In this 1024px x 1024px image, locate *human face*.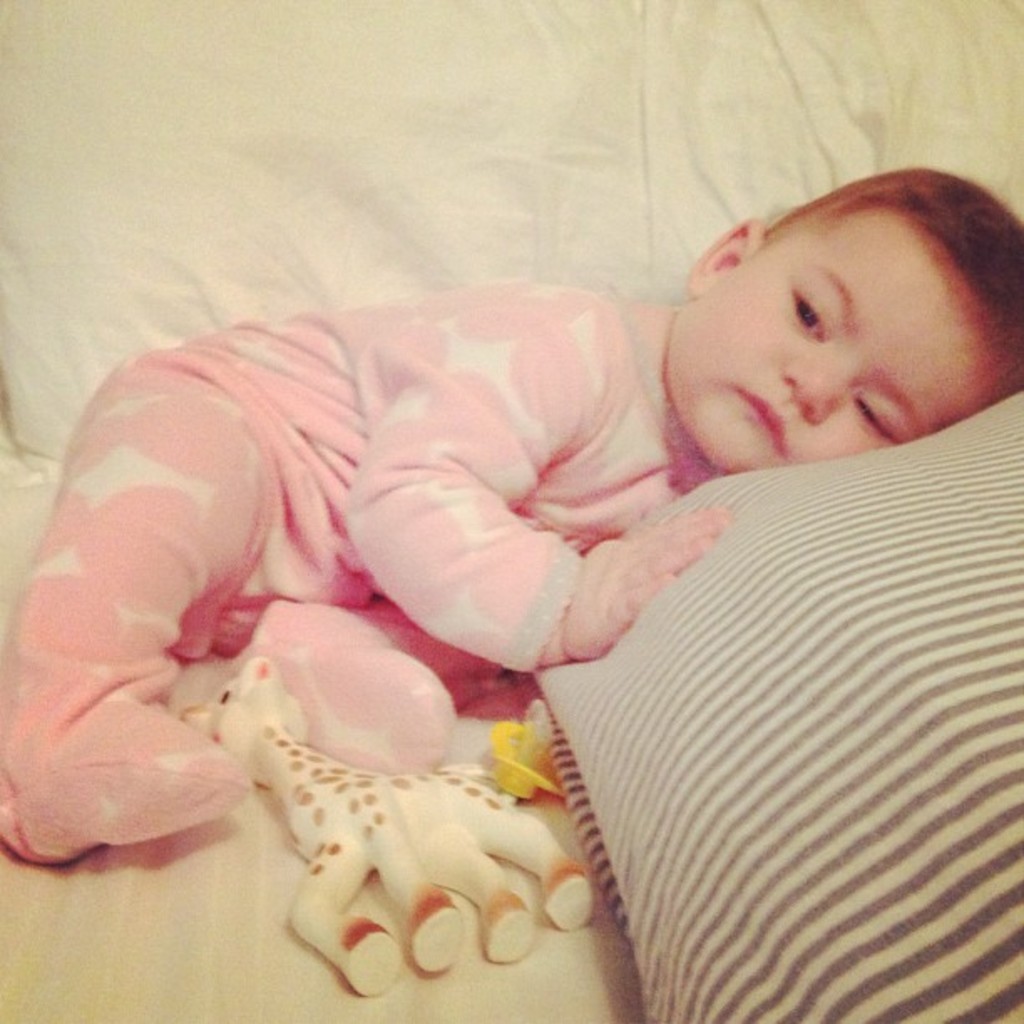
Bounding box: crop(654, 192, 1012, 490).
